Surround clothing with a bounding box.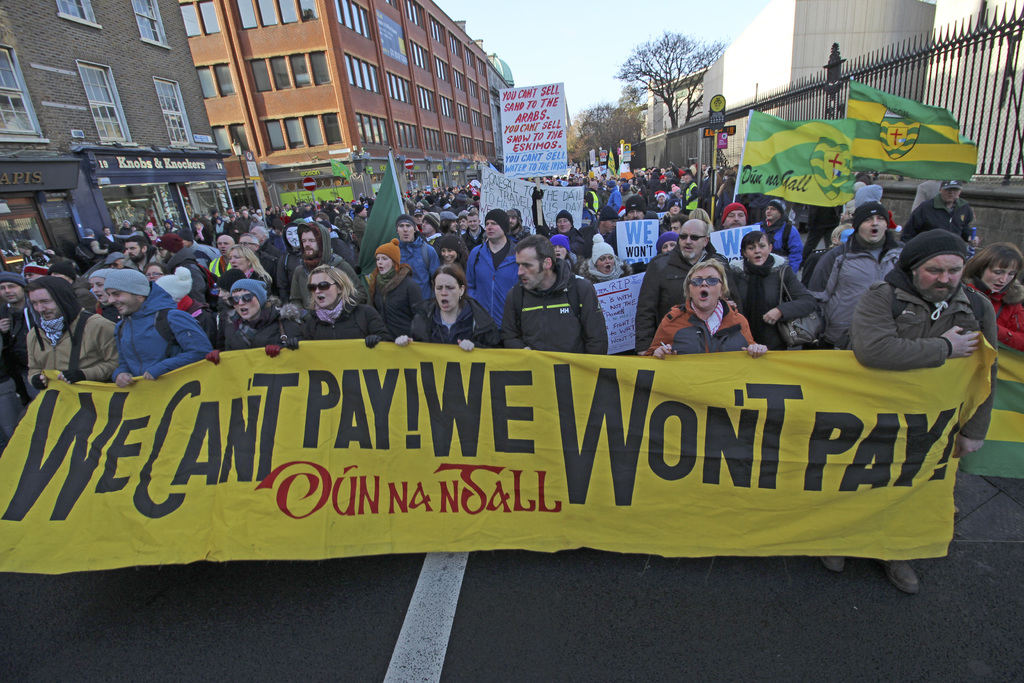
[x1=101, y1=264, x2=152, y2=305].
